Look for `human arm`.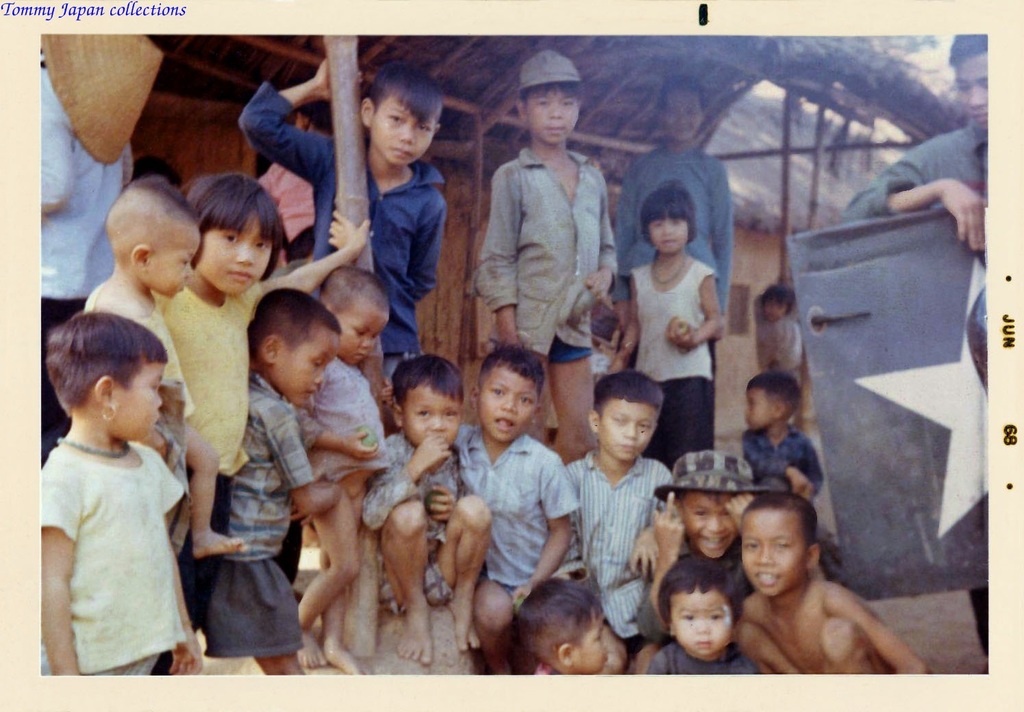
Found: detection(293, 411, 386, 455).
